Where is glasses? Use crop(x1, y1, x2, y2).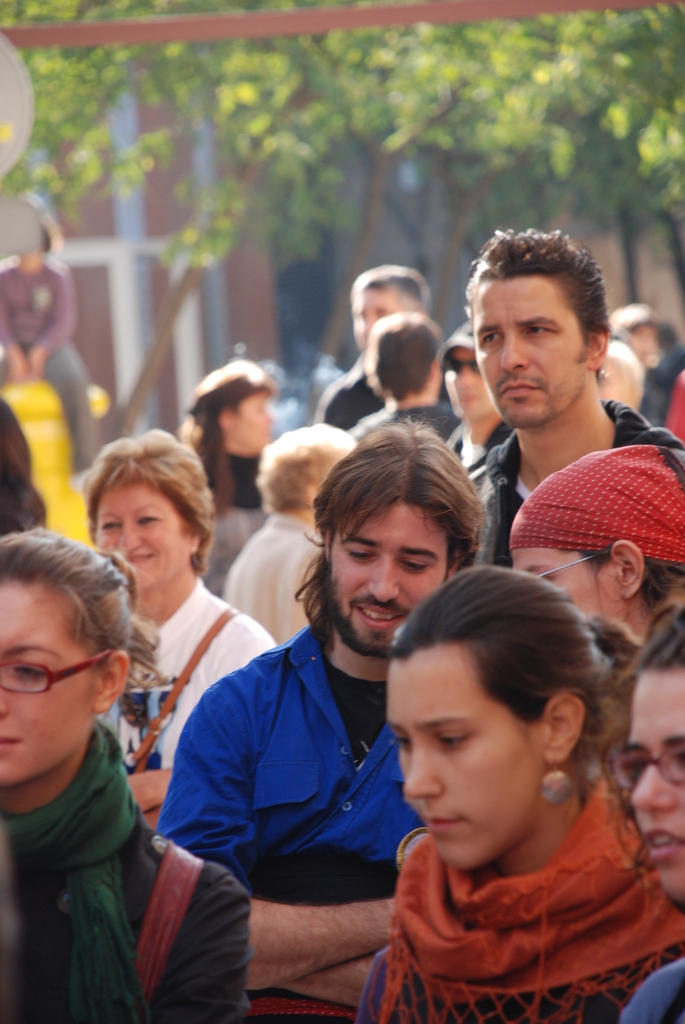
crop(0, 648, 107, 707).
